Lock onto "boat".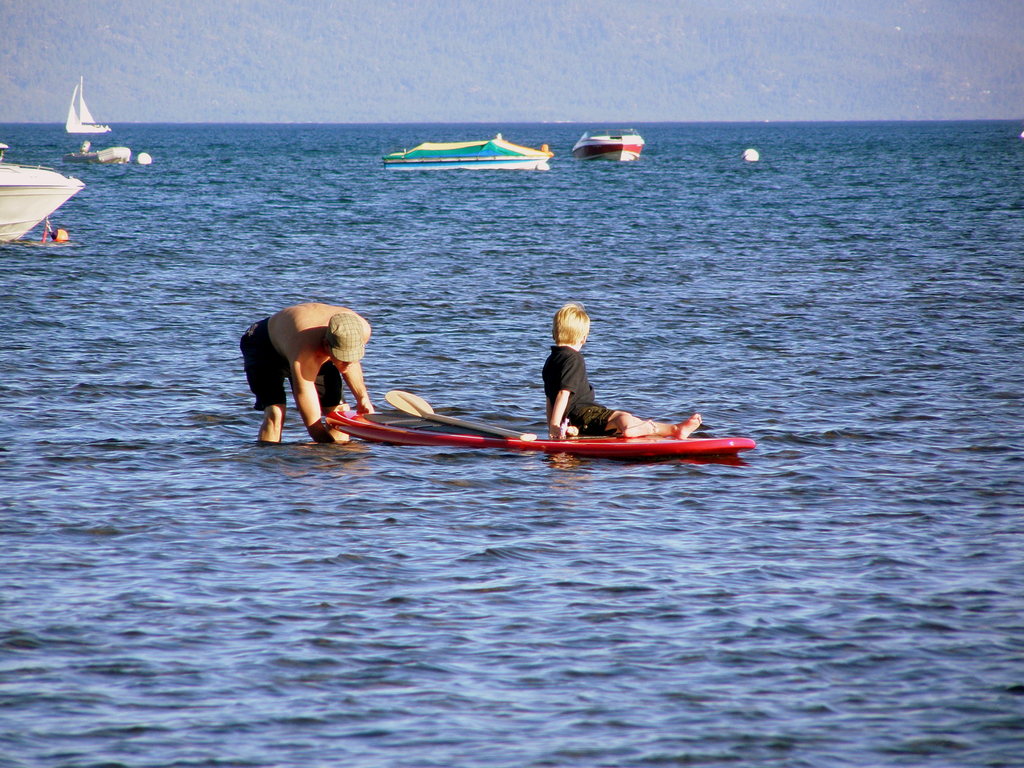
Locked: <region>568, 124, 647, 164</region>.
